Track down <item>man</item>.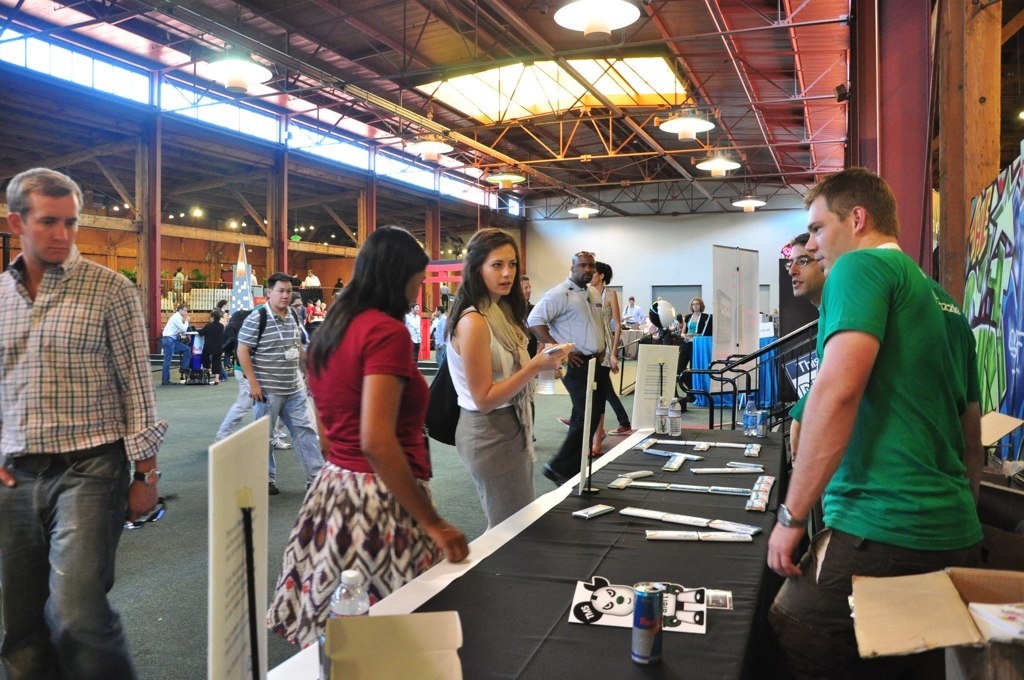
Tracked to bbox=(440, 284, 448, 310).
